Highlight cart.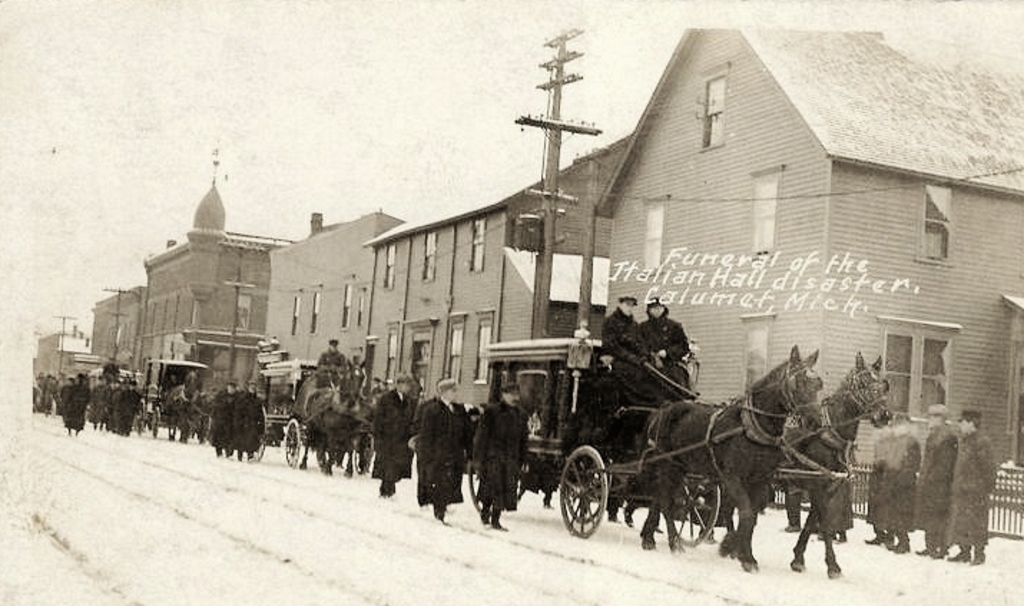
Highlighted region: left=253, top=357, right=374, bottom=476.
